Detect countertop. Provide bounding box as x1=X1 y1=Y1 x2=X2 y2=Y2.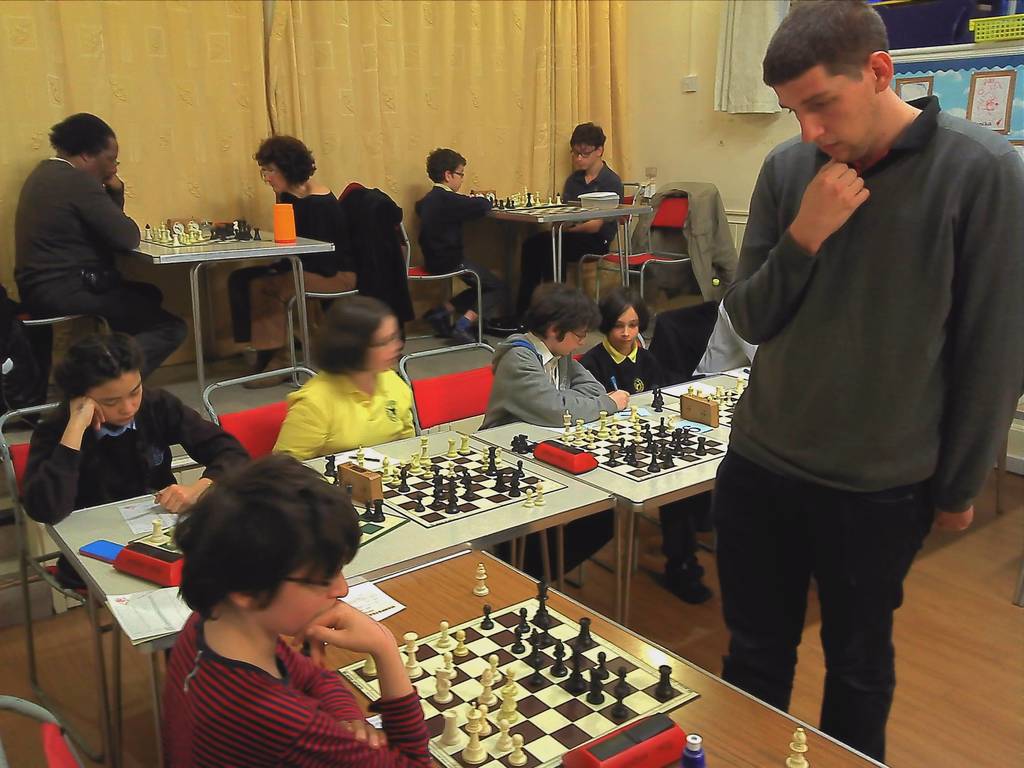
x1=132 y1=221 x2=334 y2=270.
